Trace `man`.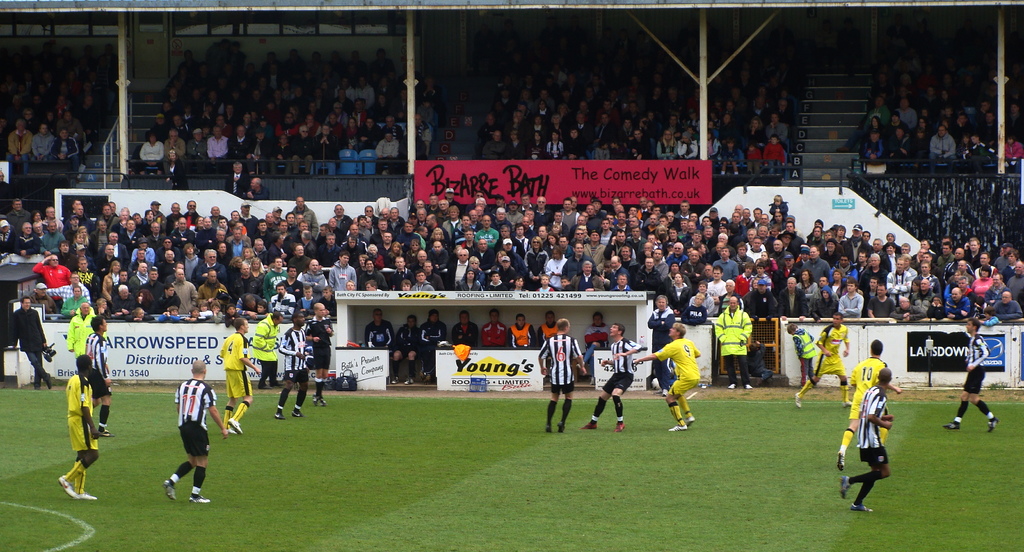
Traced to x1=219 y1=317 x2=261 y2=434.
